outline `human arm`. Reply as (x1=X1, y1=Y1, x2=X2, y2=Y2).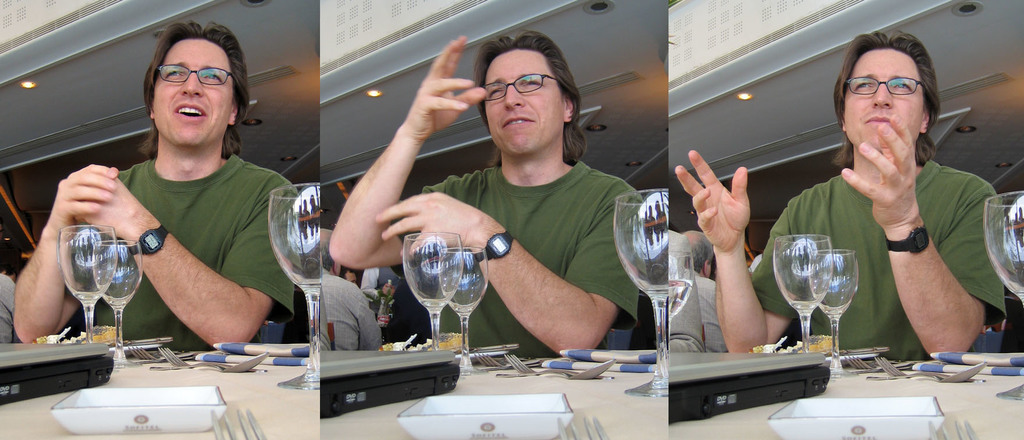
(x1=842, y1=119, x2=1003, y2=359).
